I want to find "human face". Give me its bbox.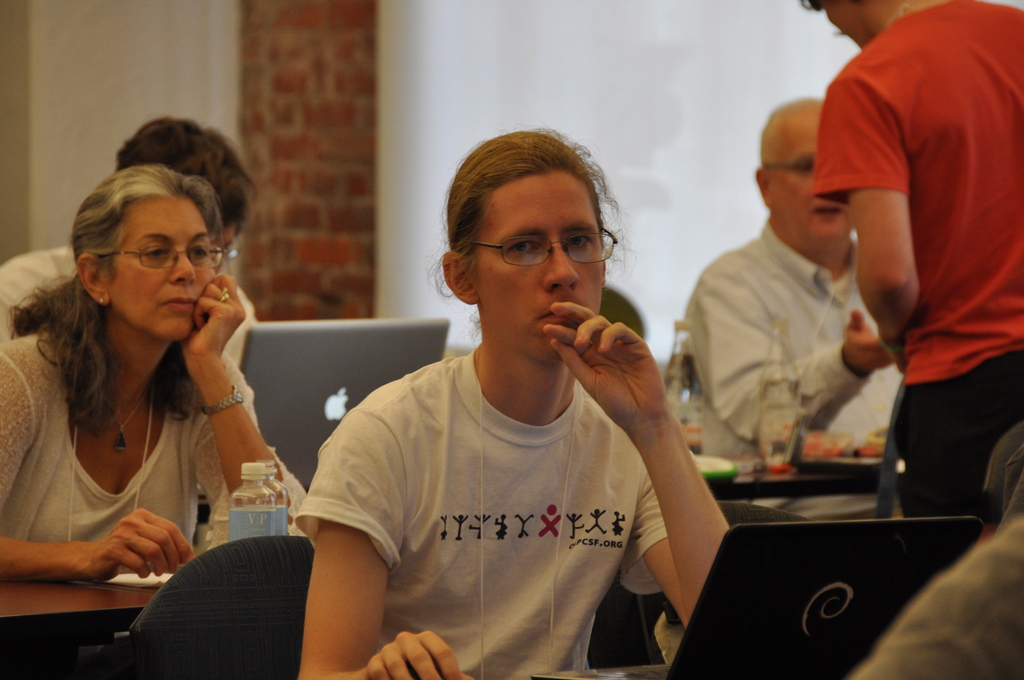
bbox=[205, 222, 237, 270].
